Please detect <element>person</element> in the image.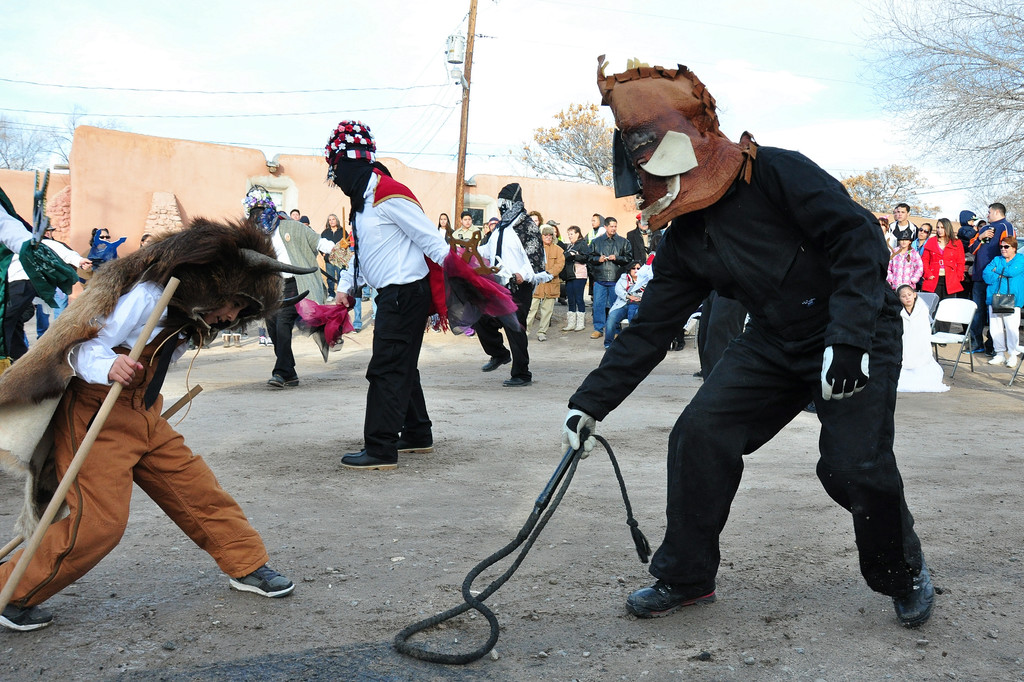
bbox(484, 220, 497, 250).
